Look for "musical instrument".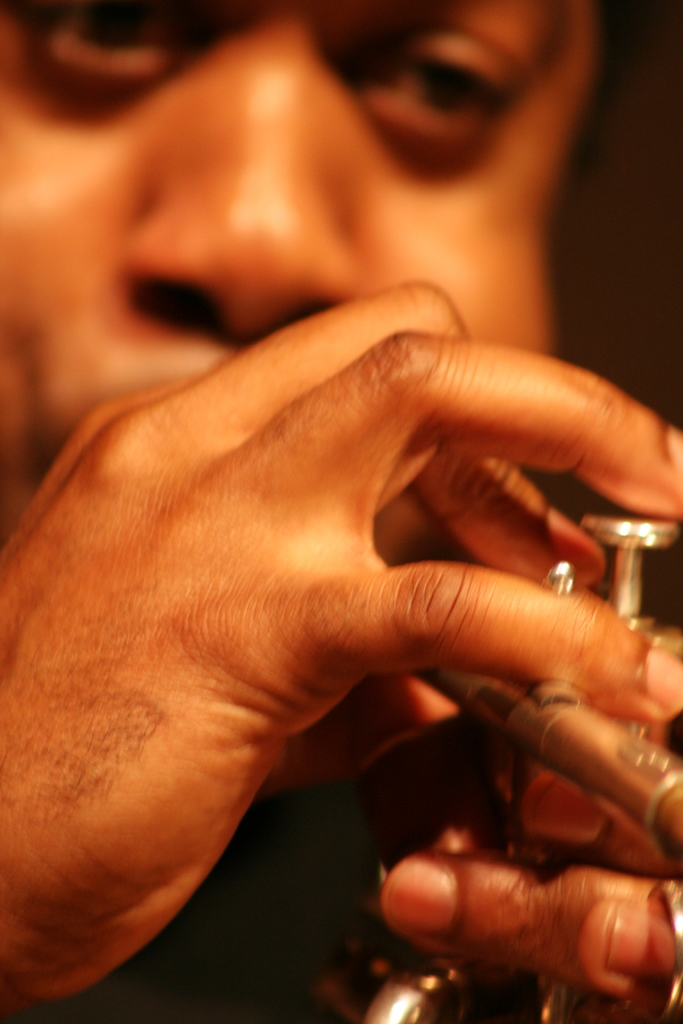
Found: rect(362, 512, 682, 1023).
